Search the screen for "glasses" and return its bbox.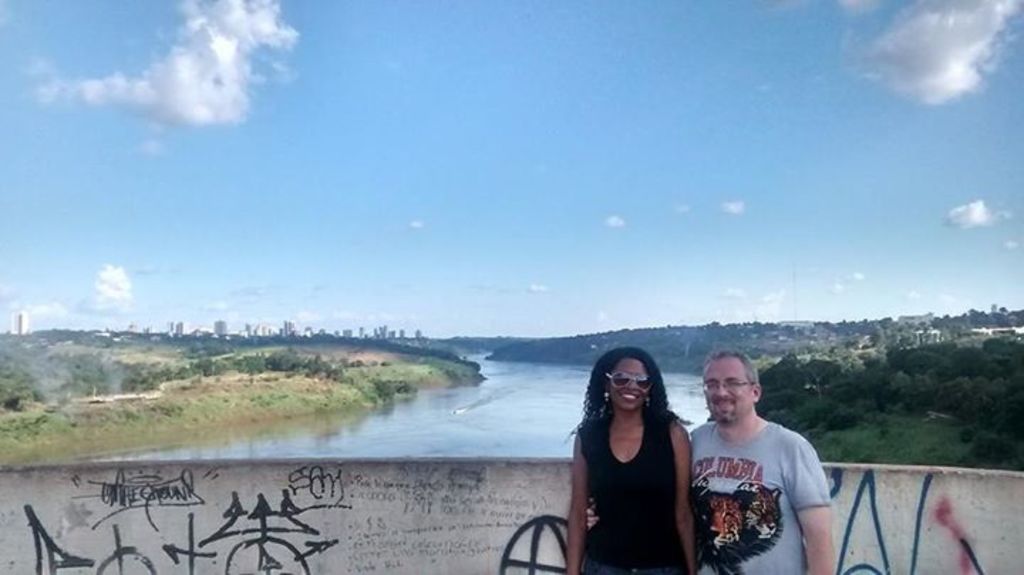
Found: BBox(600, 370, 657, 397).
